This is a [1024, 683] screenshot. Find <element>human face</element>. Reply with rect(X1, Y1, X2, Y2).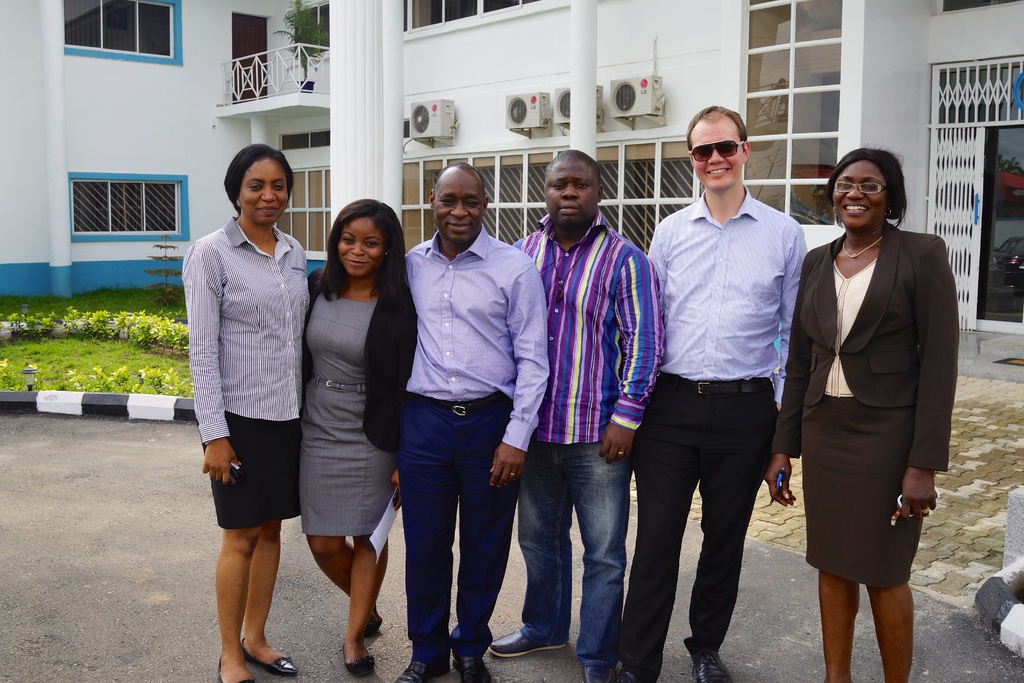
rect(431, 165, 483, 242).
